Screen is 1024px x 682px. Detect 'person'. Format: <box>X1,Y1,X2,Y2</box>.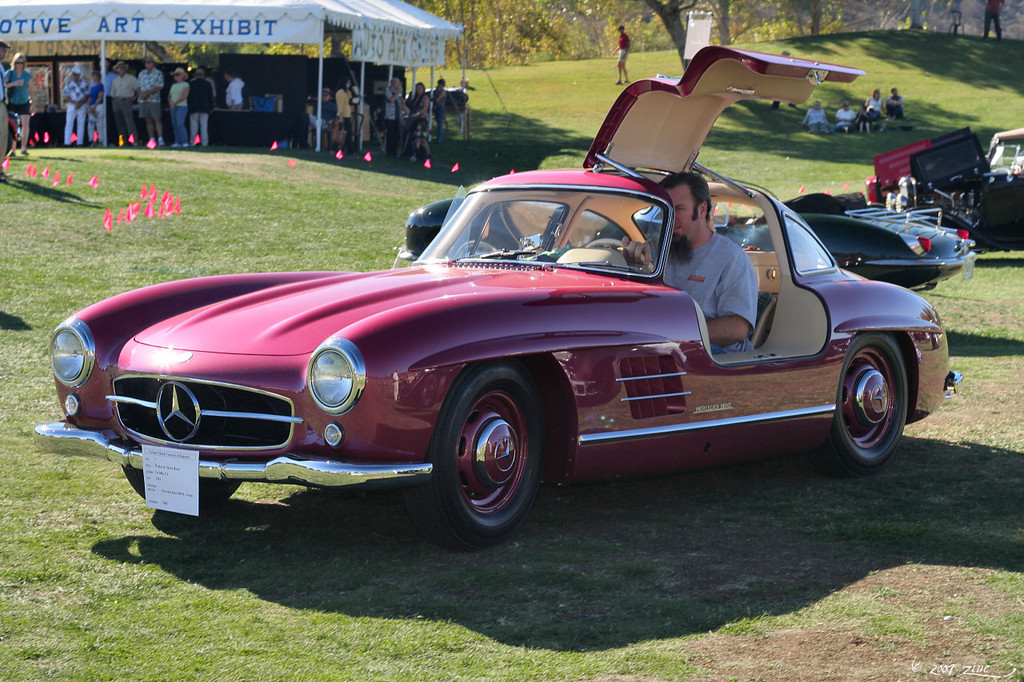
<box>189,66,215,154</box>.
